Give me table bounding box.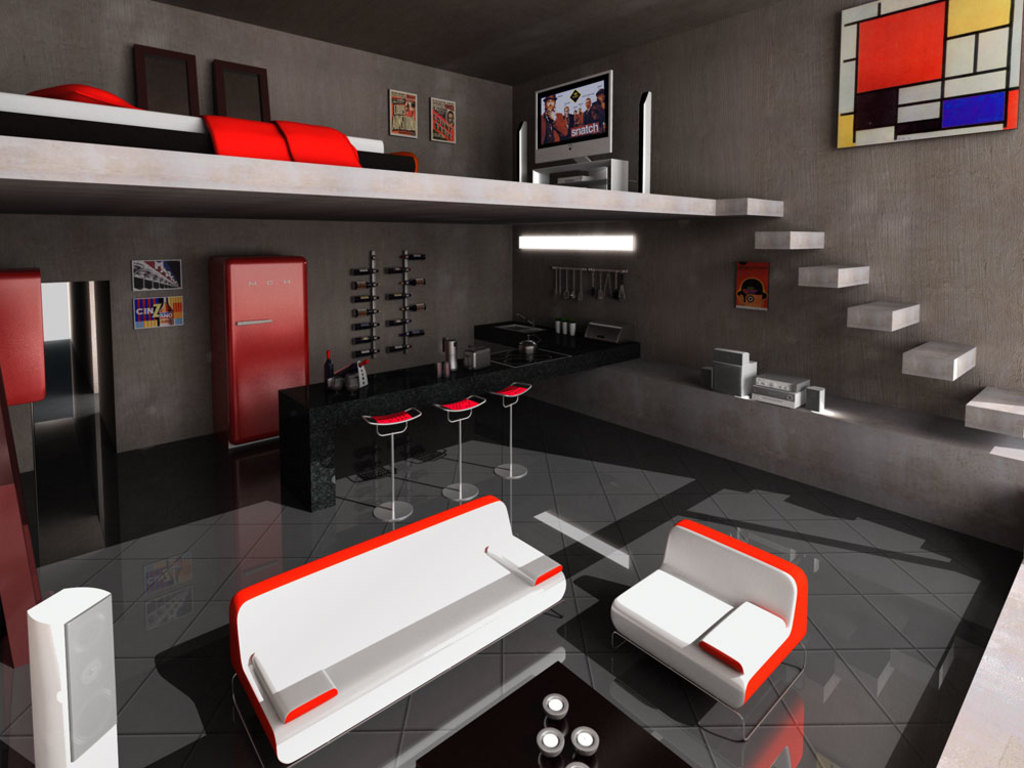
283 318 642 508.
